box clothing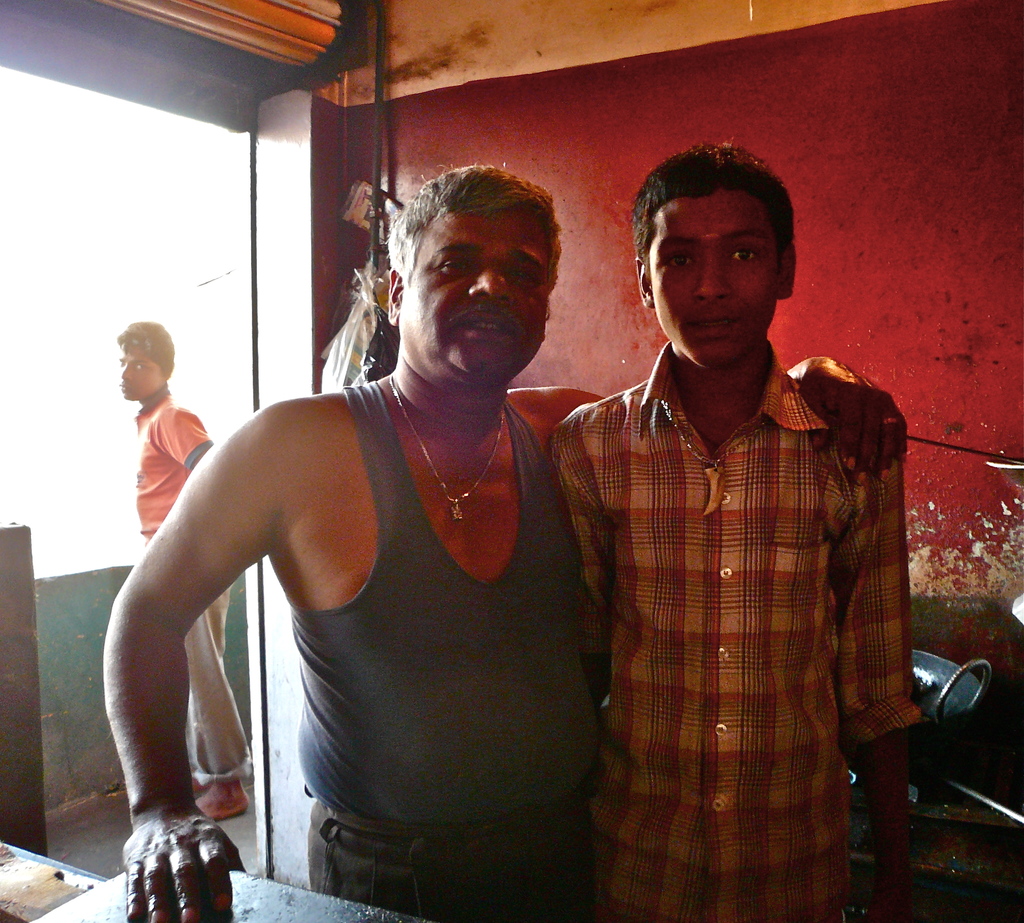
278,370,604,922
